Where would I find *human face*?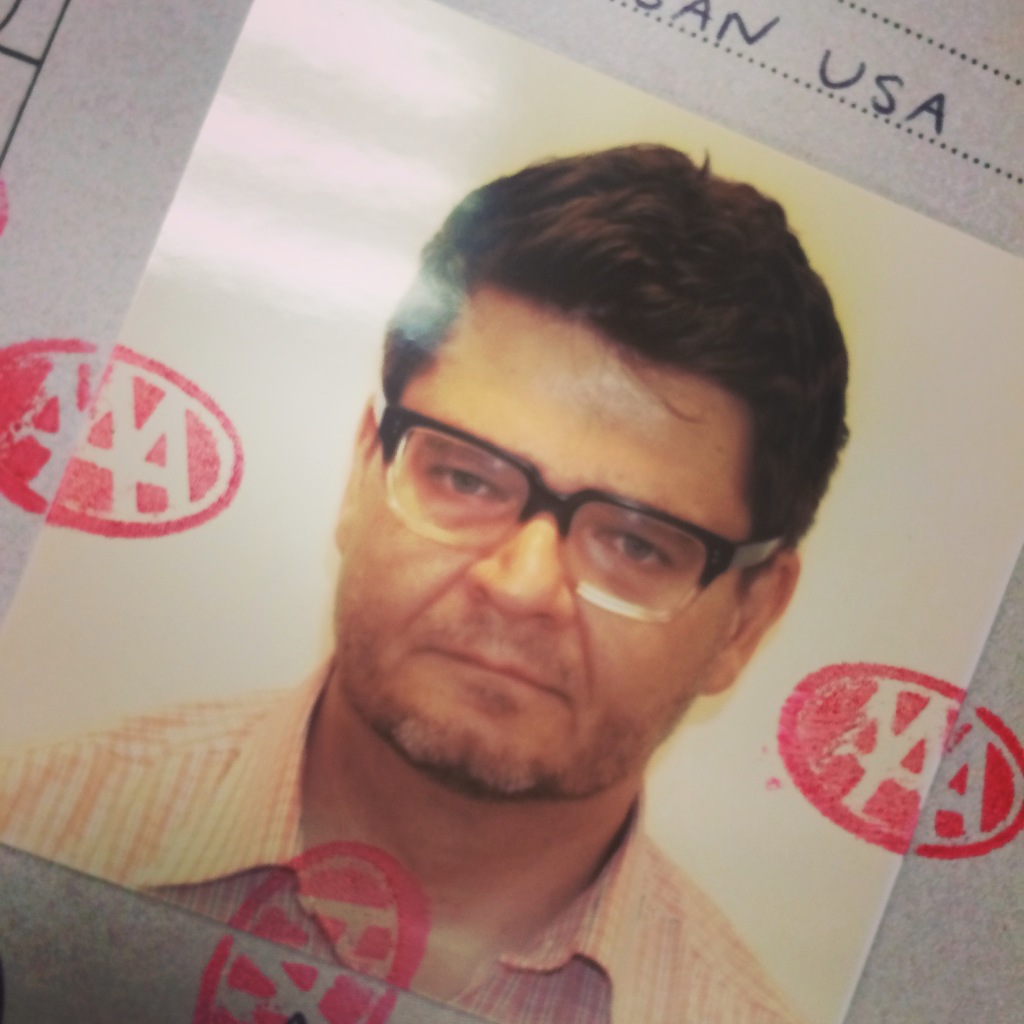
At BBox(337, 270, 759, 795).
